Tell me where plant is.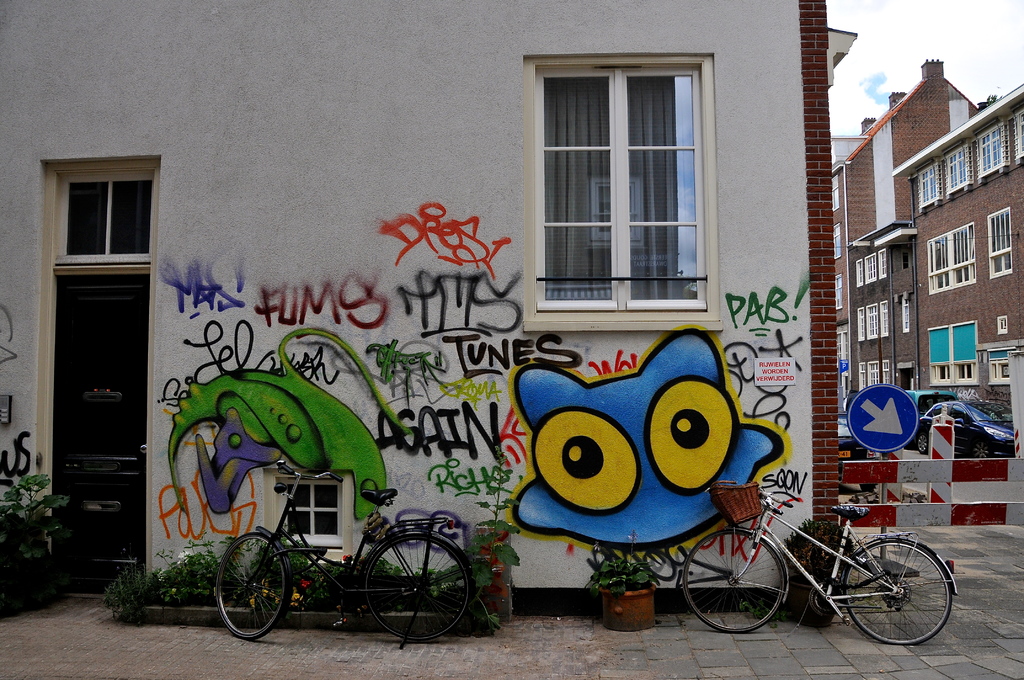
plant is at [778,518,863,598].
